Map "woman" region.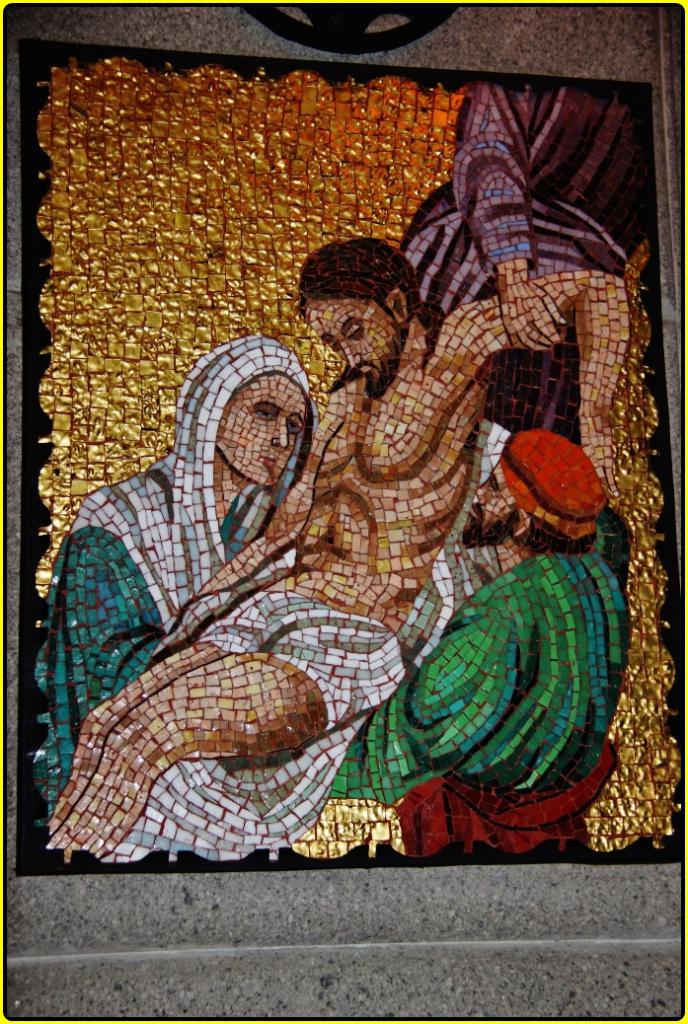
Mapped to [37, 328, 320, 859].
